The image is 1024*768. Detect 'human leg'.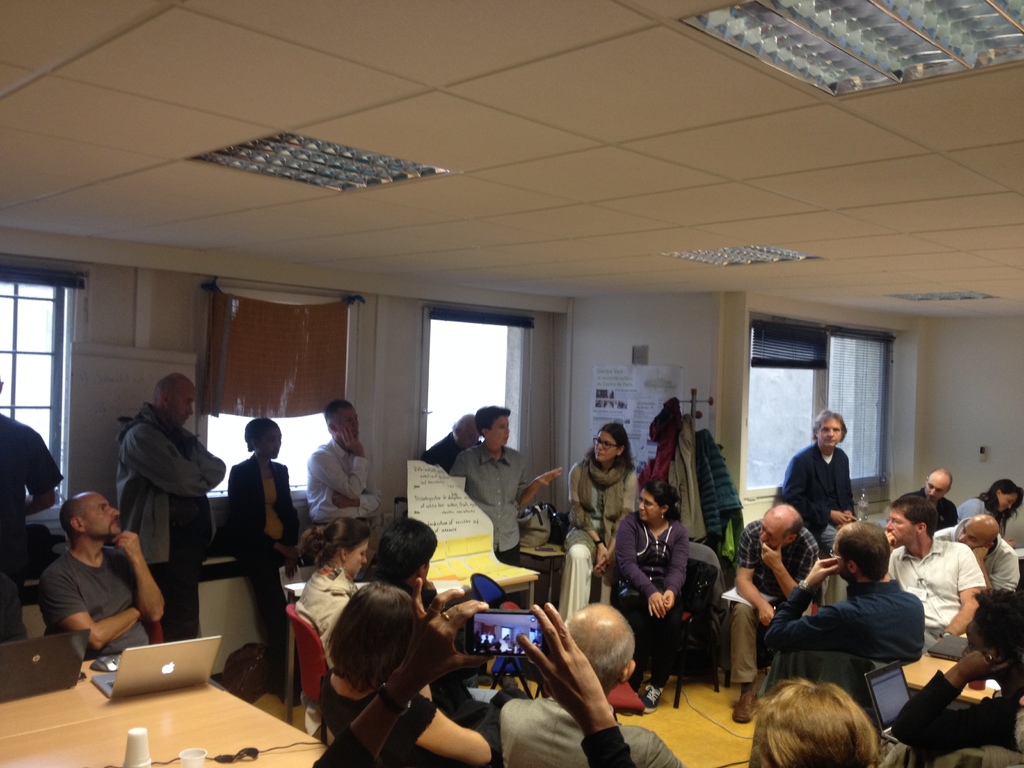
Detection: bbox=(155, 564, 200, 630).
